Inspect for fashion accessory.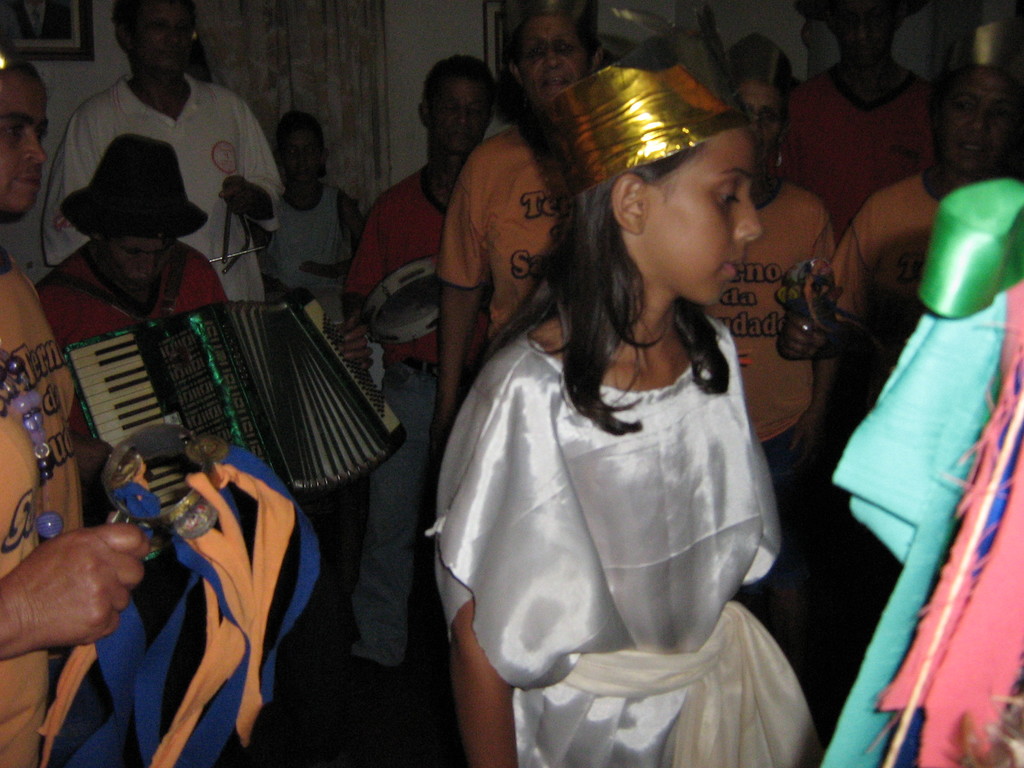
Inspection: (x1=946, y1=17, x2=1023, y2=82).
